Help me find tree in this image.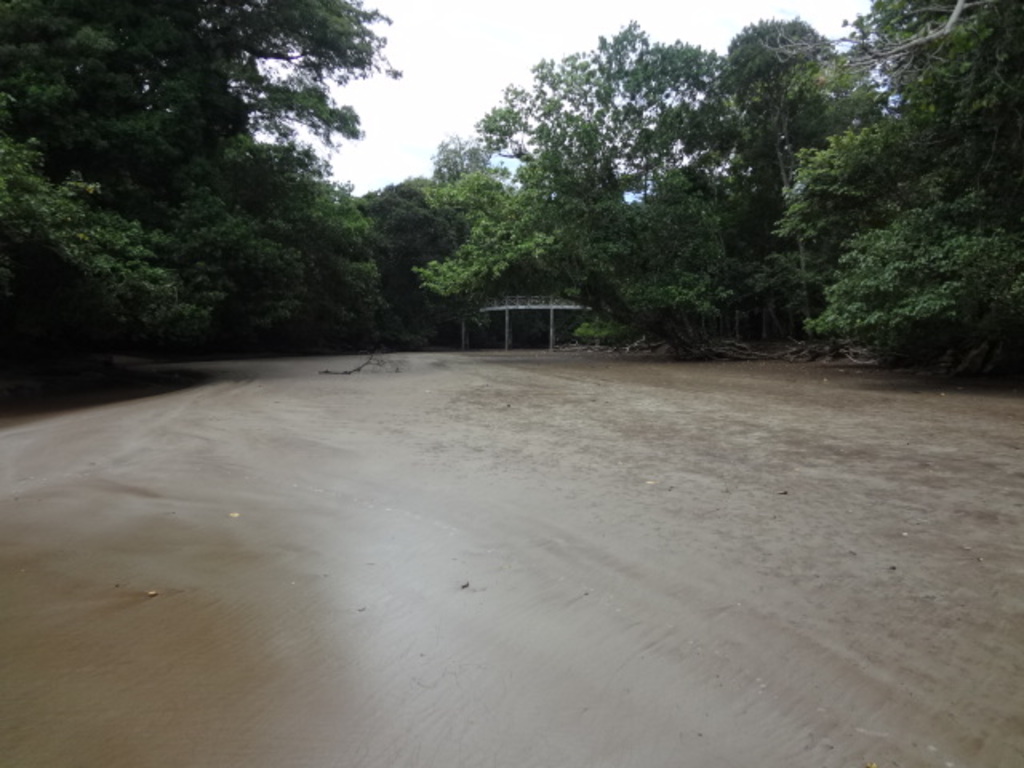
Found it: detection(770, 0, 1022, 370).
